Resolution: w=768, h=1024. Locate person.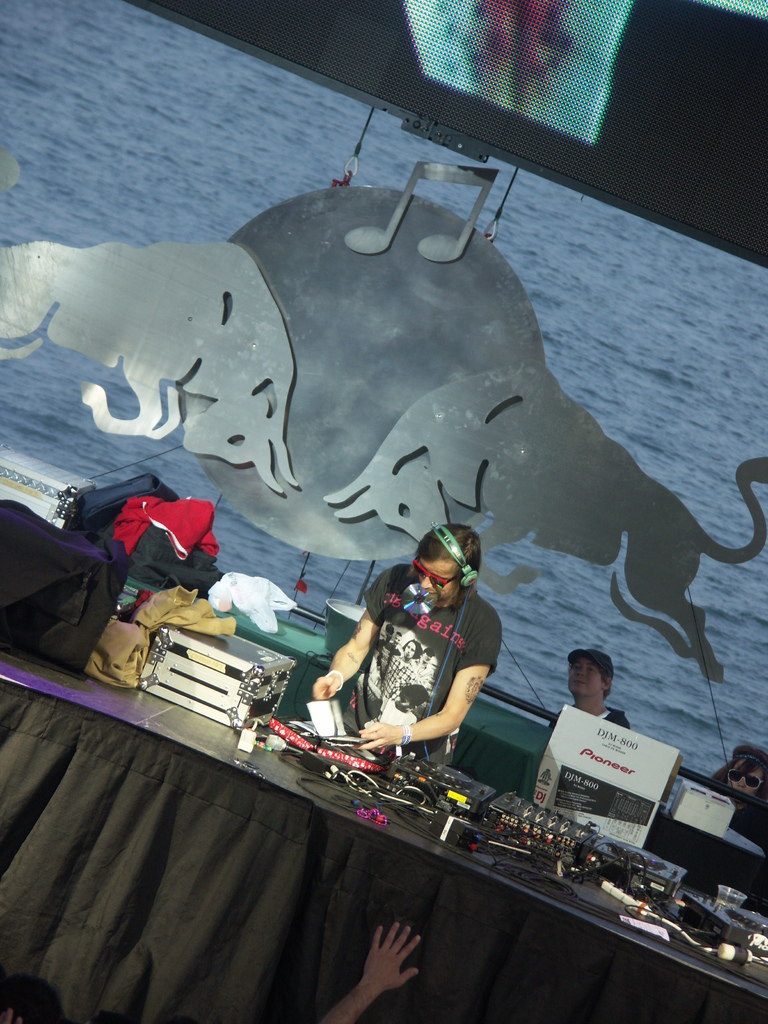
x1=312 y1=526 x2=504 y2=764.
